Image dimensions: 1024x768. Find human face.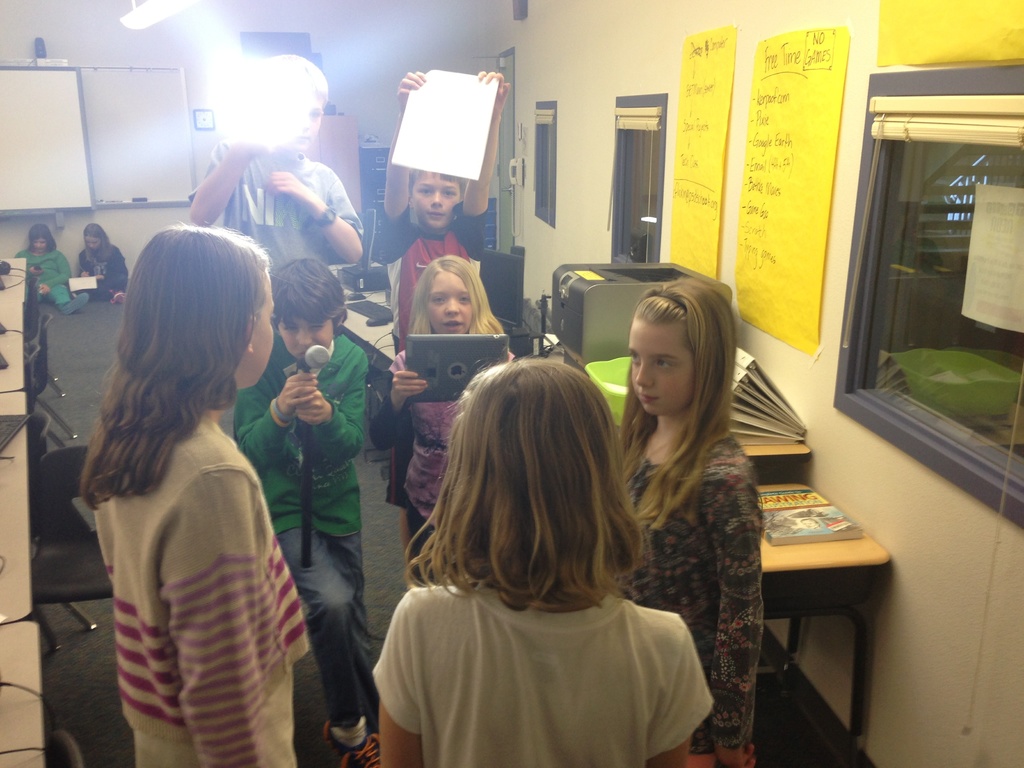
pyautogui.locateOnScreen(629, 322, 691, 419).
